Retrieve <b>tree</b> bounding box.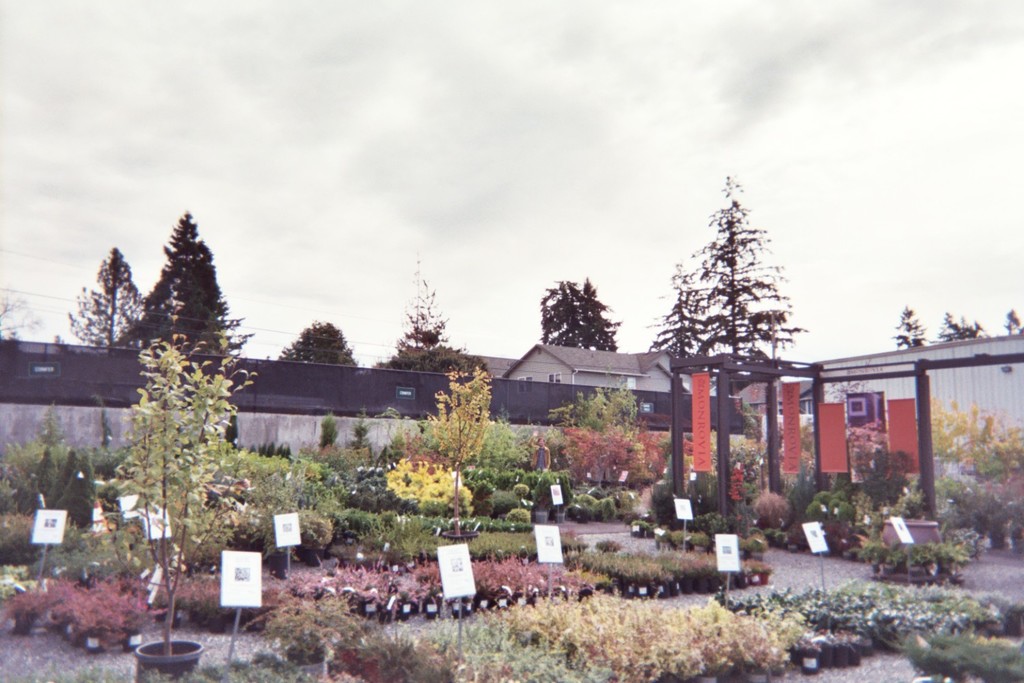
Bounding box: (1006, 305, 1023, 333).
